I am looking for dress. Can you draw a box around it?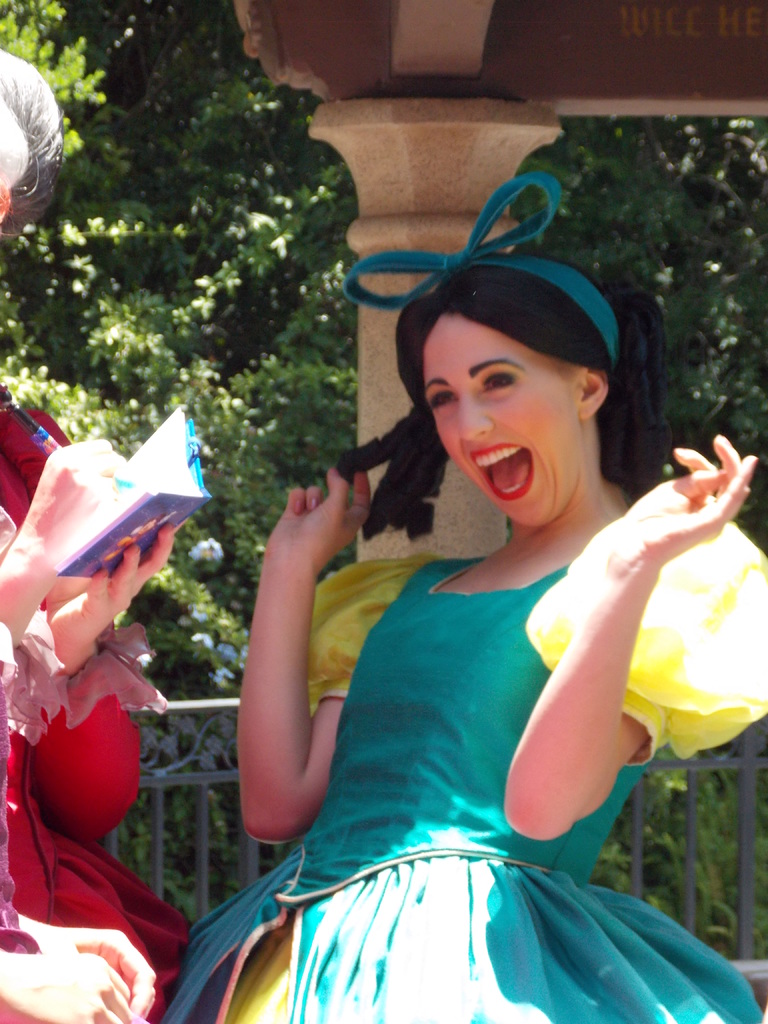
Sure, the bounding box is (left=0, top=396, right=191, bottom=1023).
